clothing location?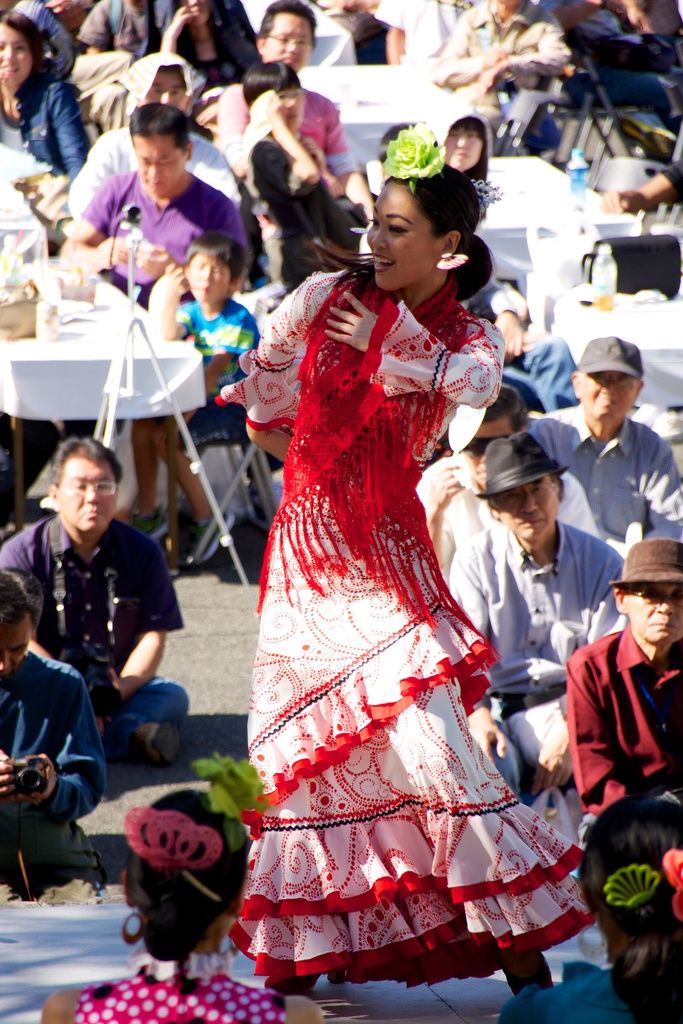
215, 276, 602, 981
